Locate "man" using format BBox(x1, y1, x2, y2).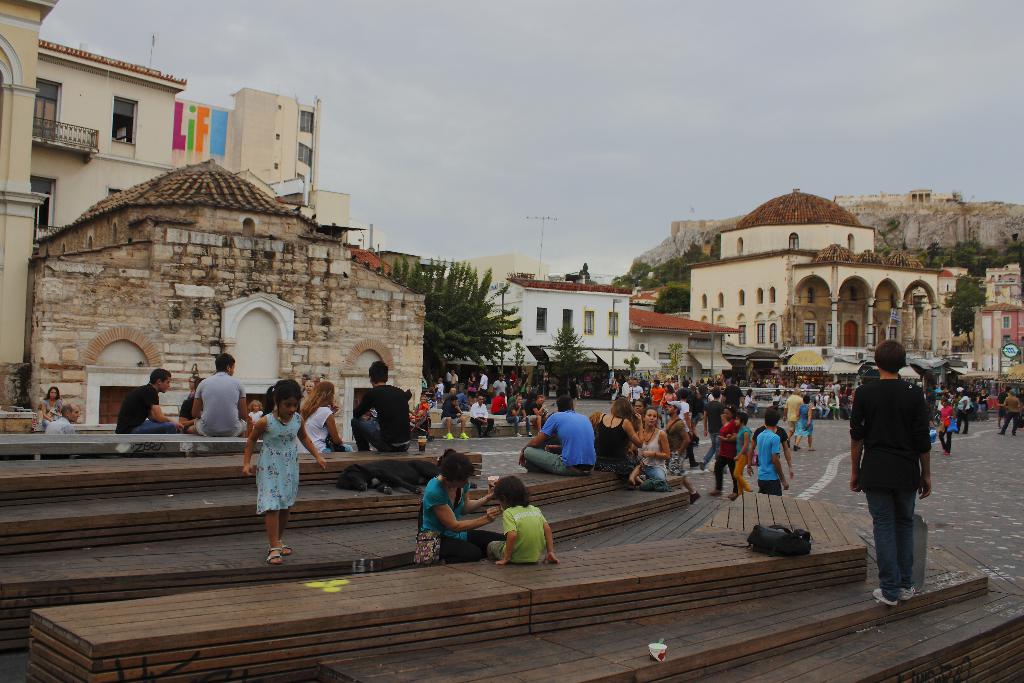
BBox(782, 388, 804, 445).
